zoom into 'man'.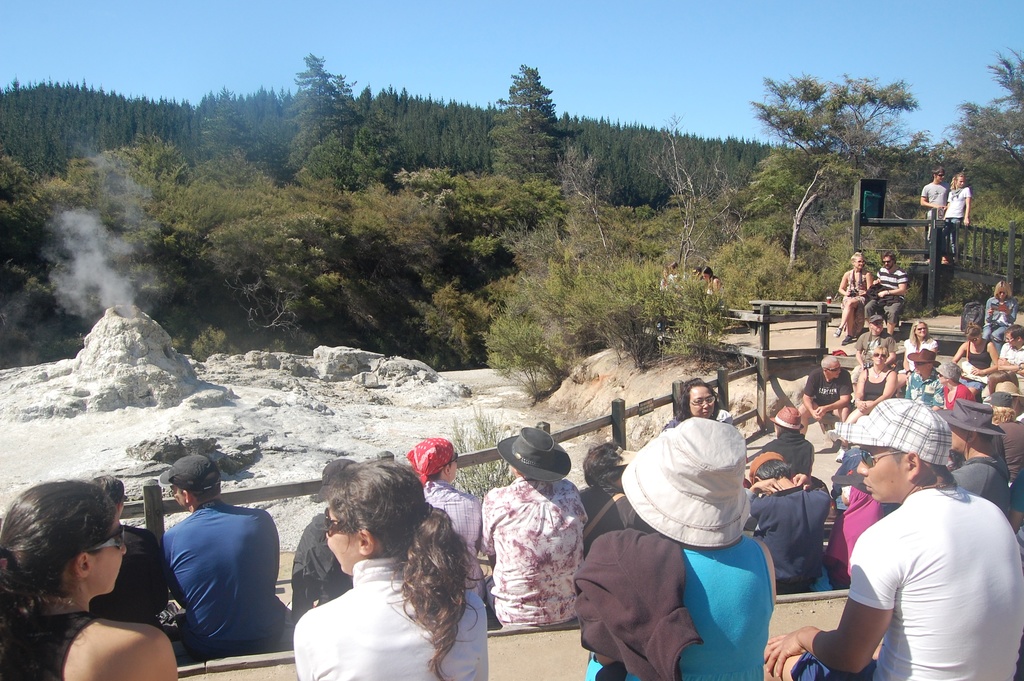
Zoom target: <box>797,354,852,434</box>.
